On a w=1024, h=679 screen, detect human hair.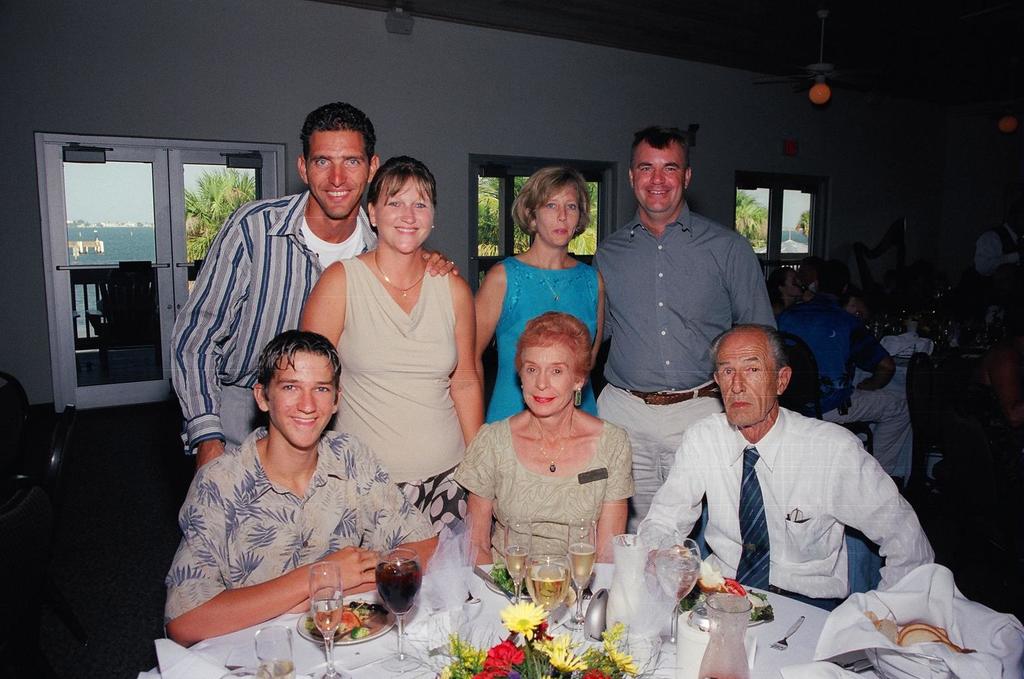
left=511, top=166, right=590, bottom=238.
